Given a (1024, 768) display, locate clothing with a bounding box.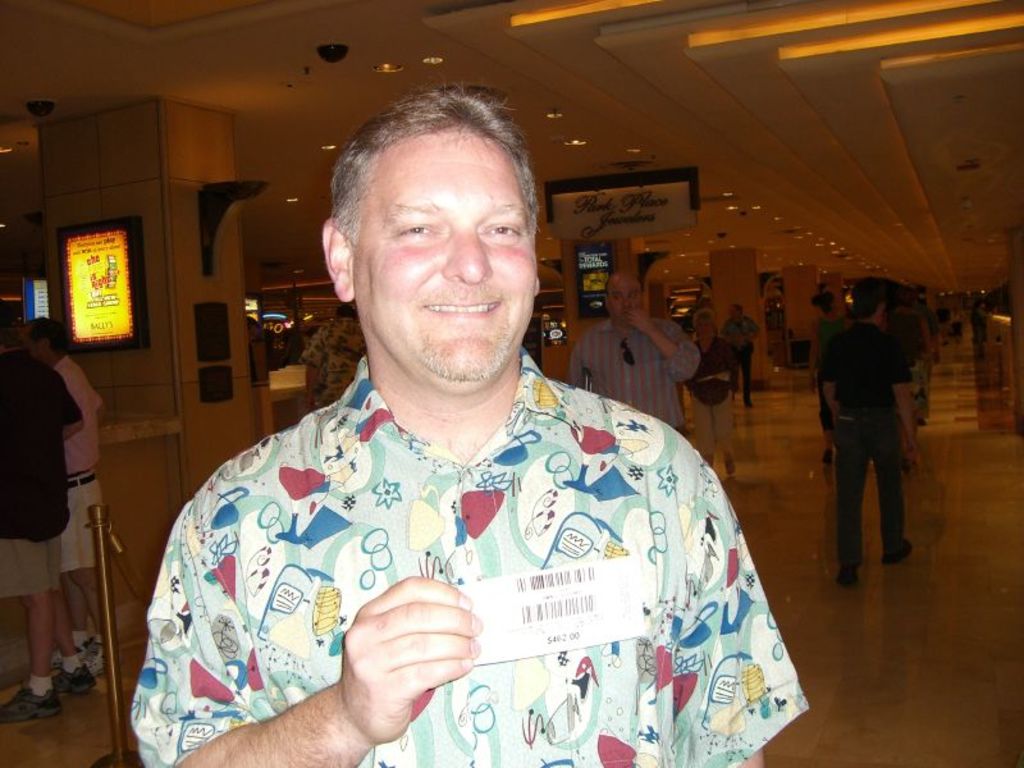
Located: {"left": 563, "top": 316, "right": 699, "bottom": 433}.
